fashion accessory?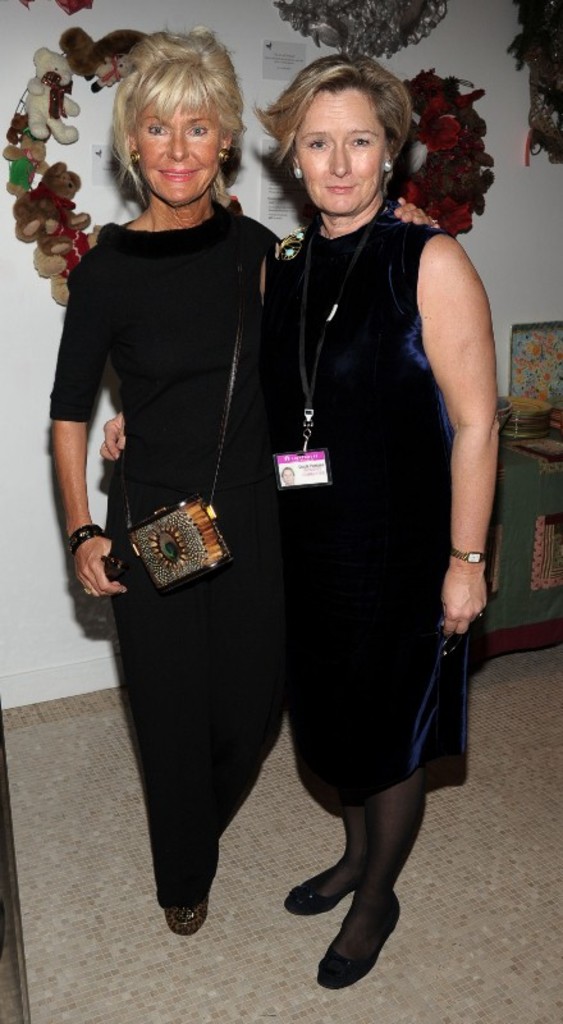
385,160,394,173
